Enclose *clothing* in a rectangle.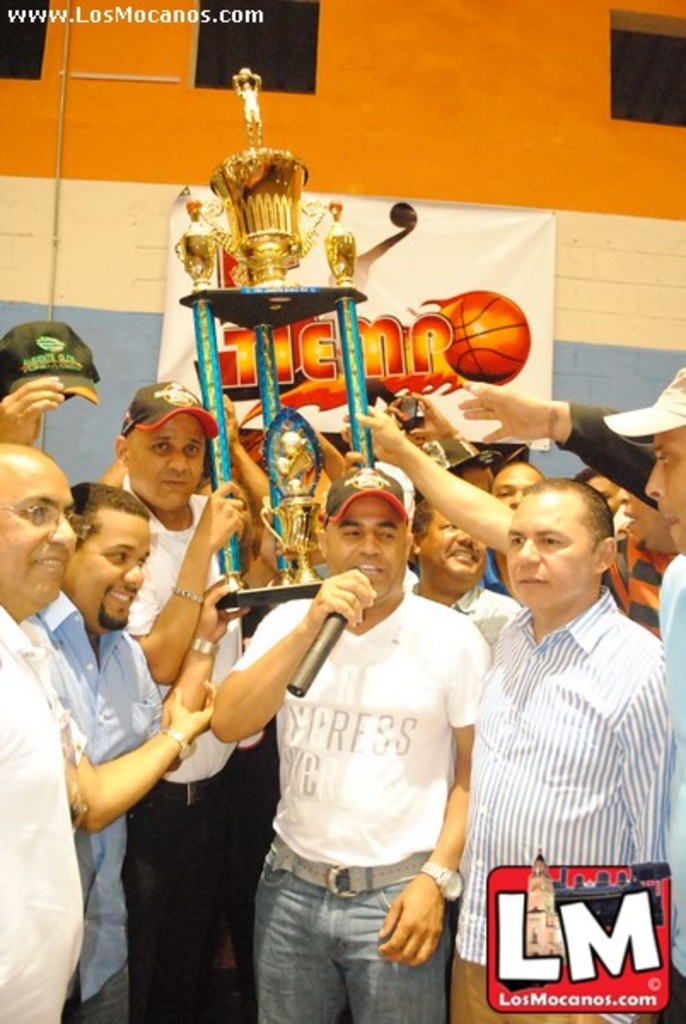
box(237, 585, 476, 1014).
